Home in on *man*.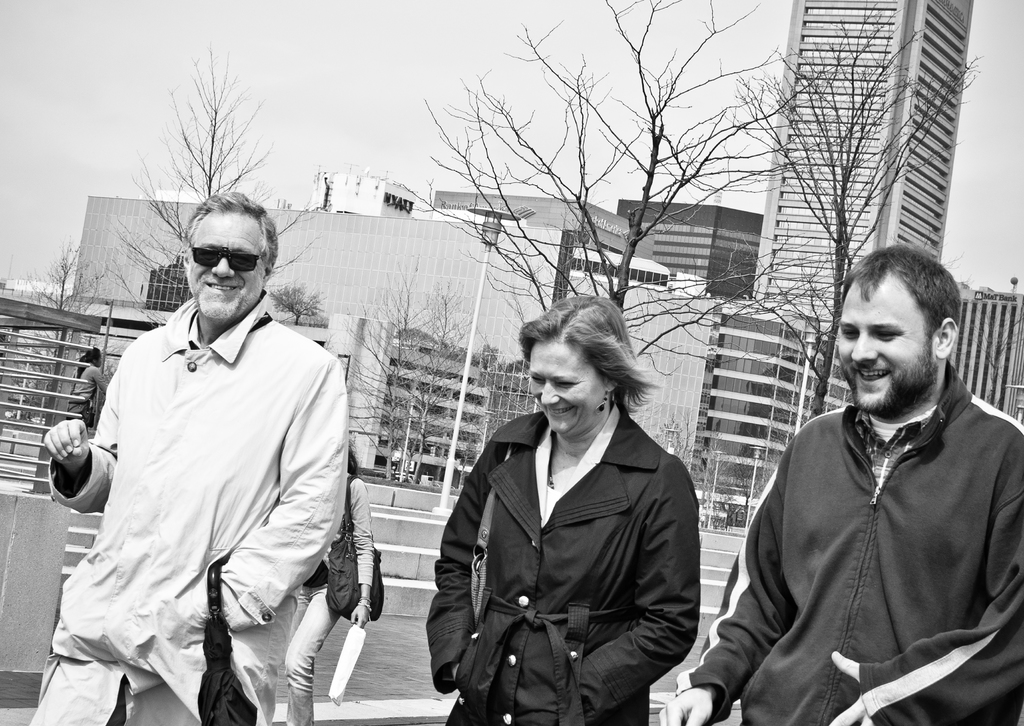
Homed in at box=[38, 189, 346, 725].
